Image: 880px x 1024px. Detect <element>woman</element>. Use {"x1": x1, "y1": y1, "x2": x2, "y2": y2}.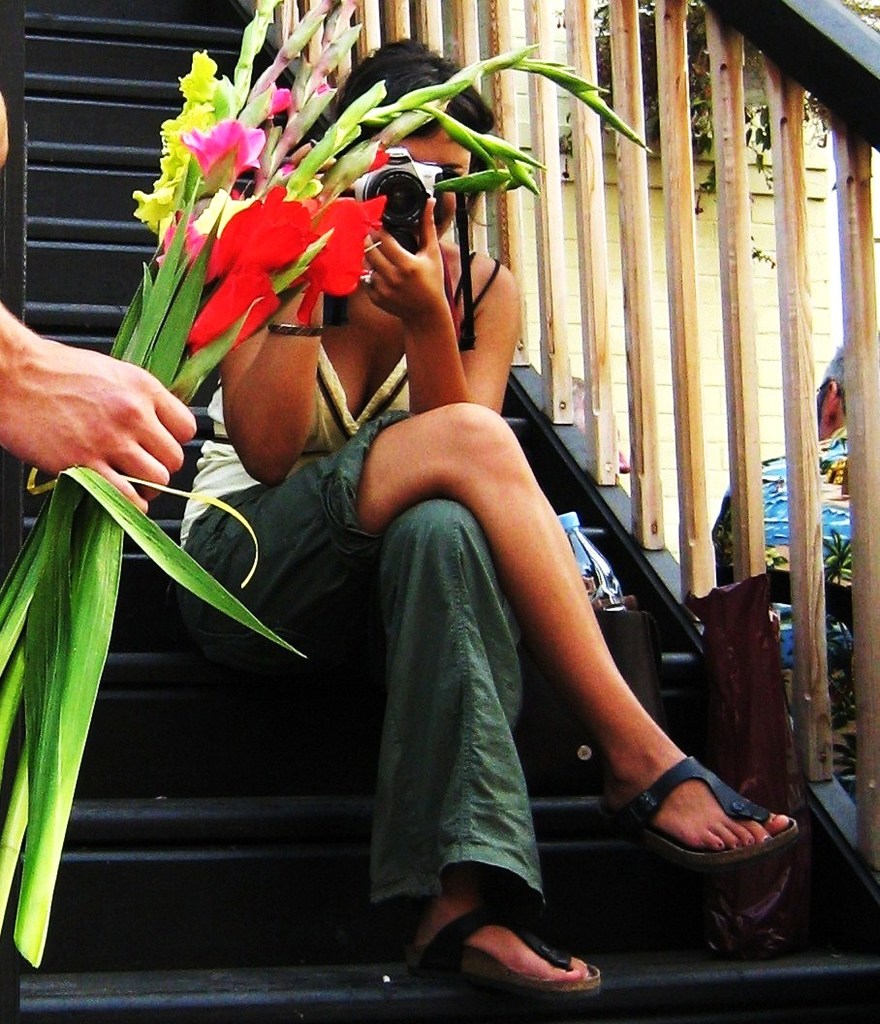
{"x1": 156, "y1": 91, "x2": 729, "y2": 977}.
